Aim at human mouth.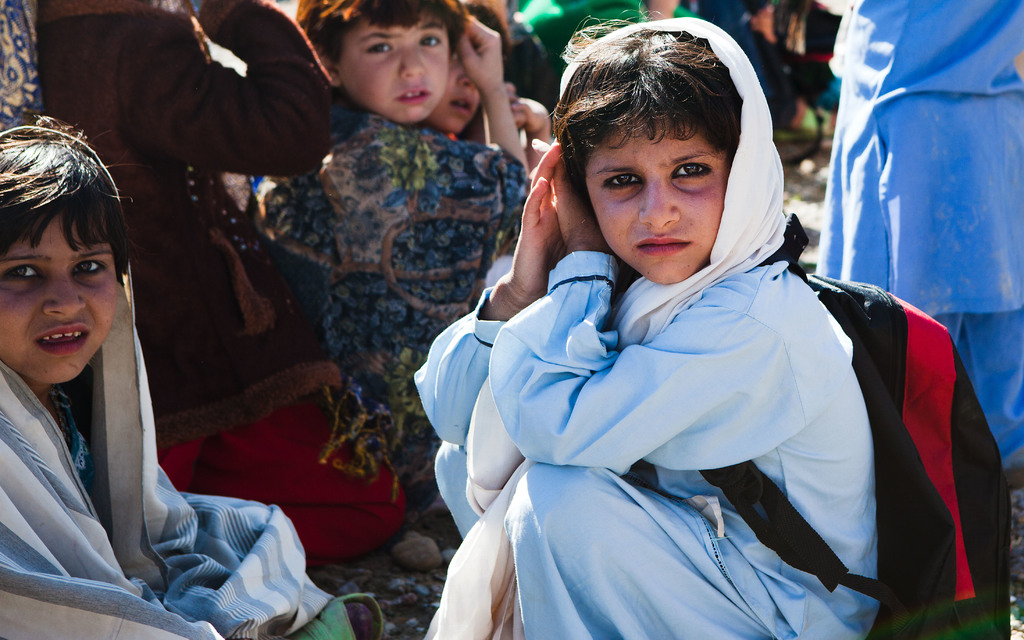
Aimed at l=391, t=86, r=435, b=111.
